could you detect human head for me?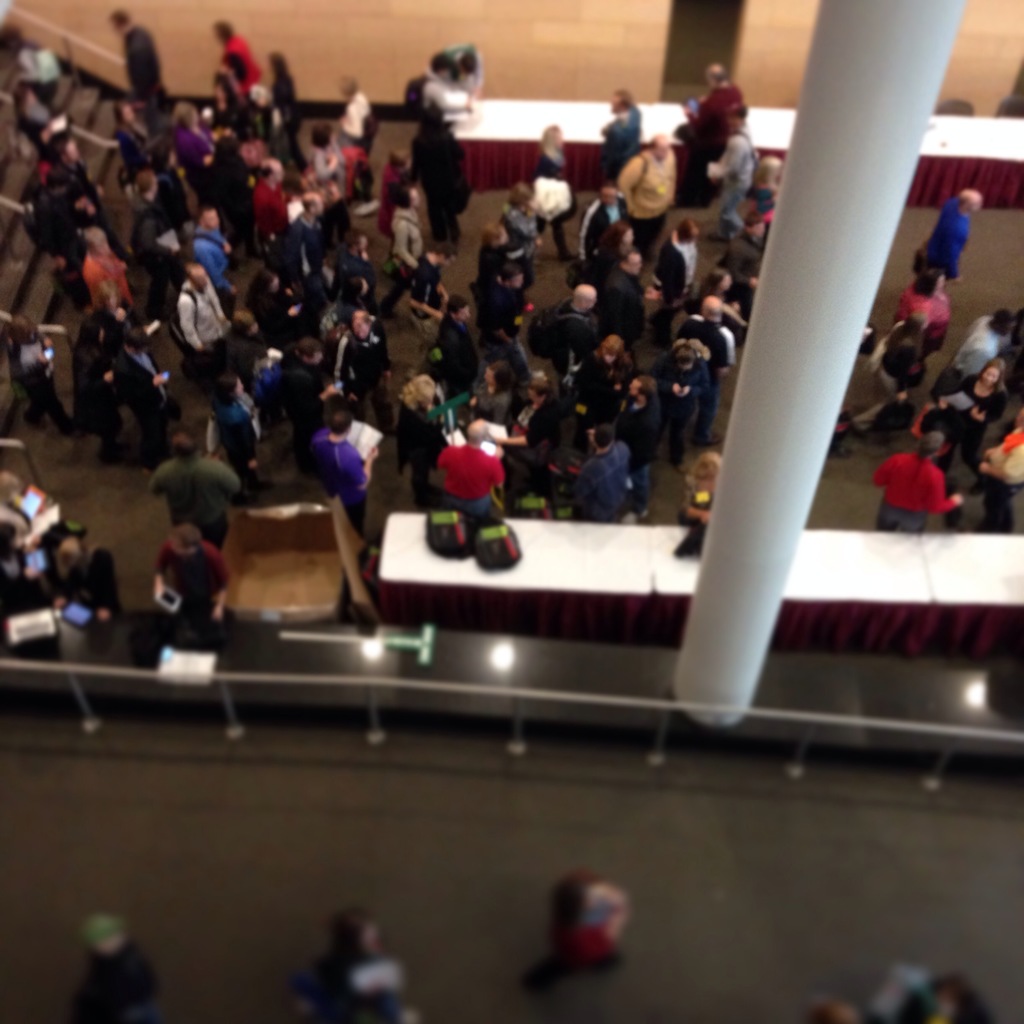
Detection result: select_region(466, 413, 489, 447).
